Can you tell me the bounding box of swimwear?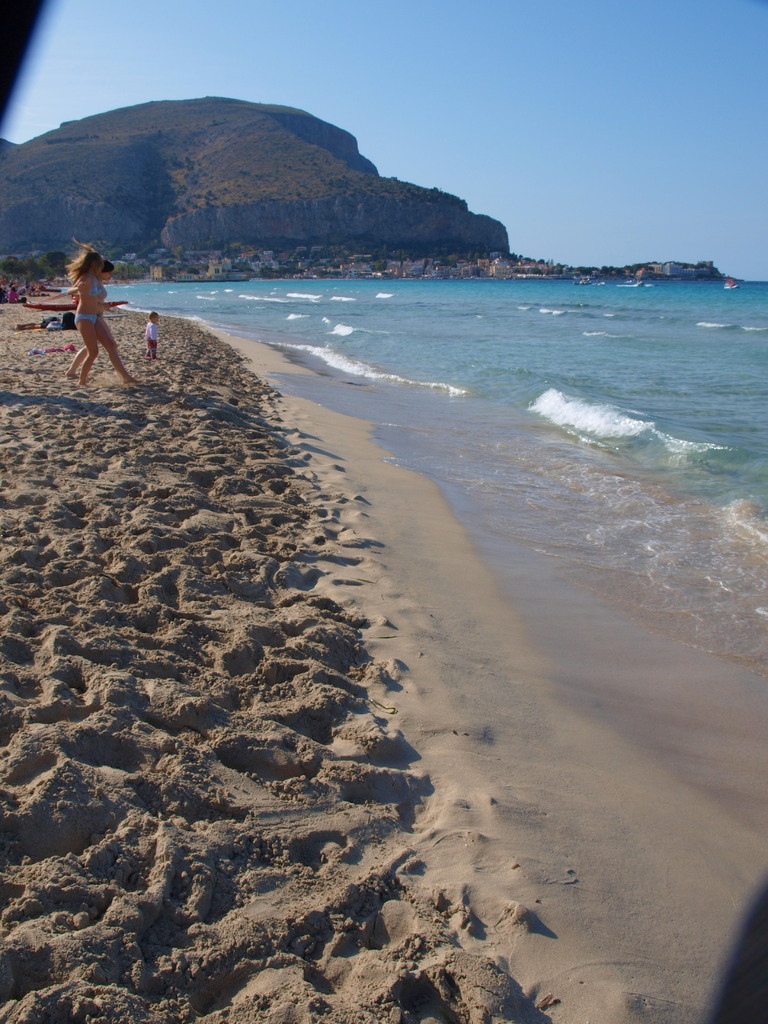
73, 314, 97, 318.
